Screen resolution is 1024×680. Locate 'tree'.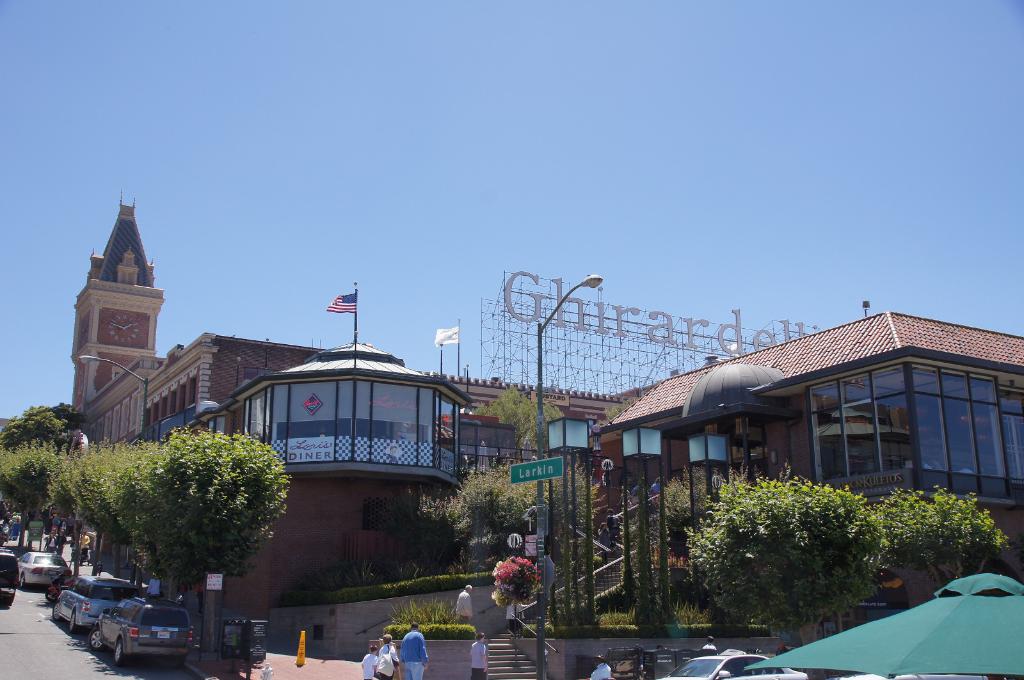
rect(875, 496, 1021, 592).
